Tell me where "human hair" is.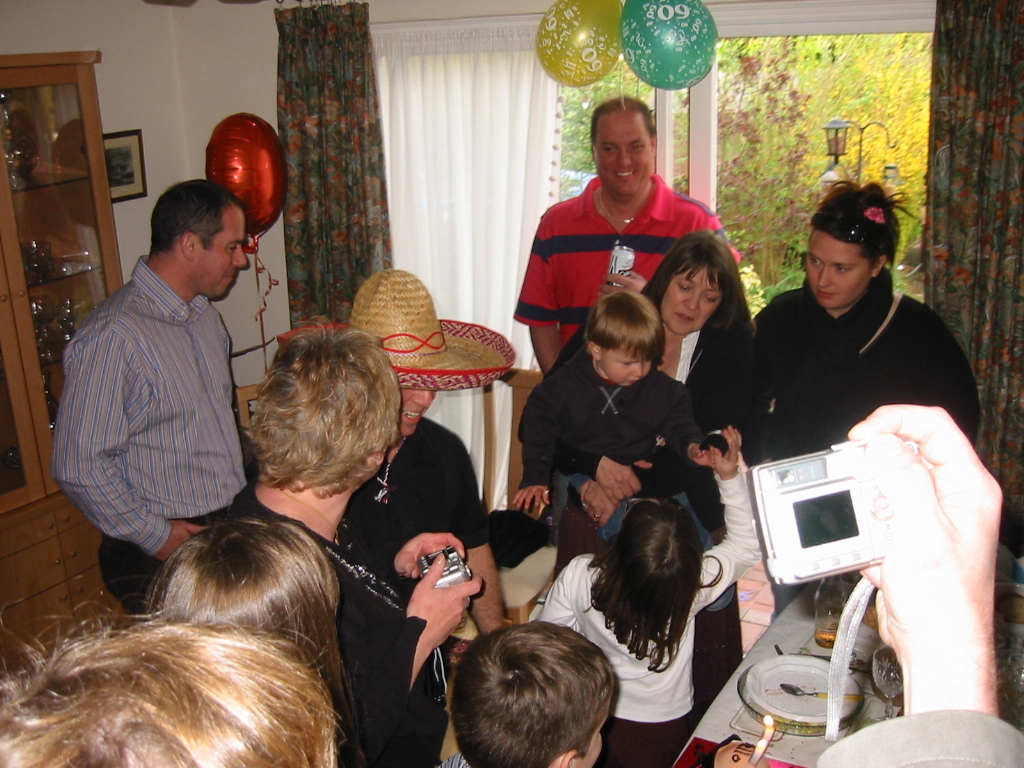
"human hair" is at x1=804 y1=181 x2=917 y2=267.
